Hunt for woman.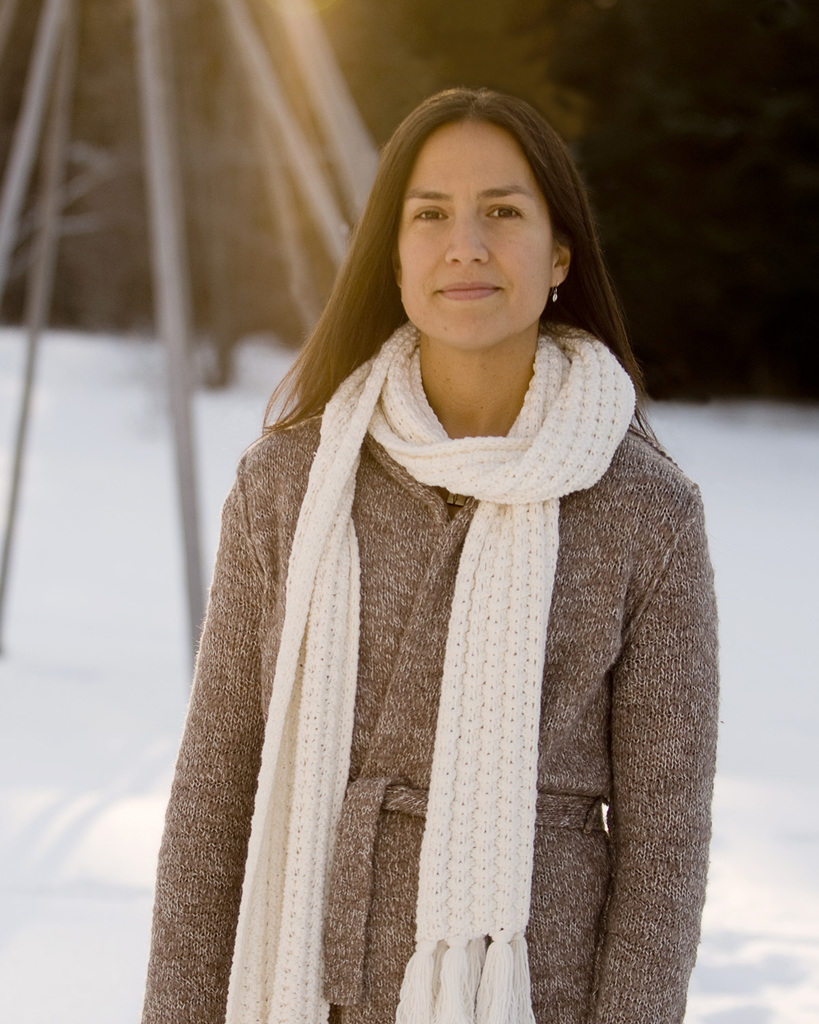
Hunted down at 135:91:693:1023.
